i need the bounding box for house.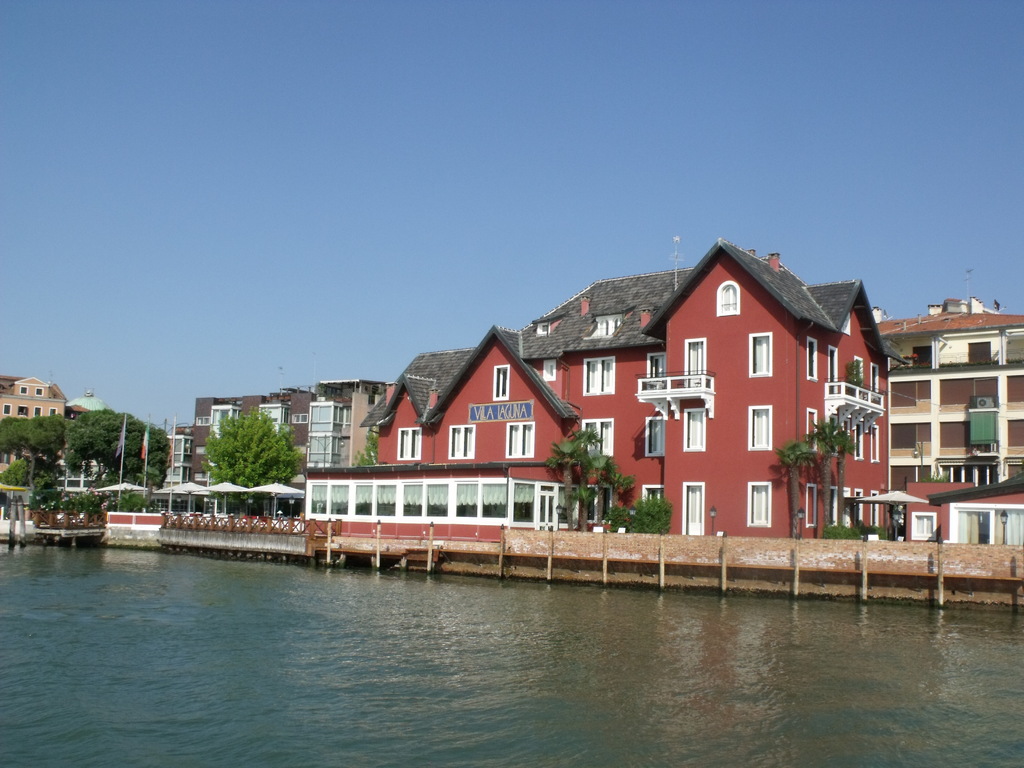
Here it is: (163,421,198,488).
